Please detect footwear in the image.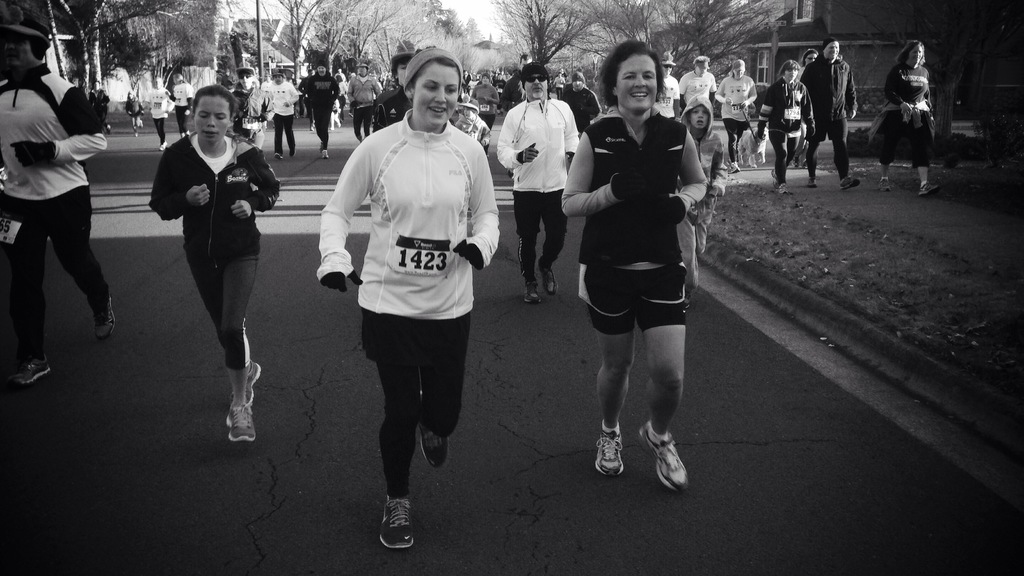
728:163:739:177.
